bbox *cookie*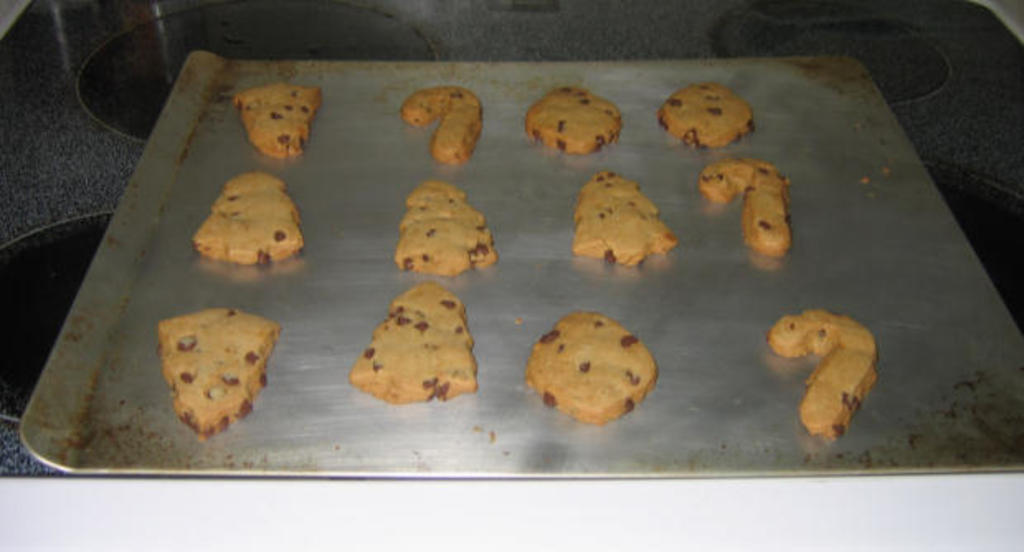
(x1=154, y1=311, x2=287, y2=443)
